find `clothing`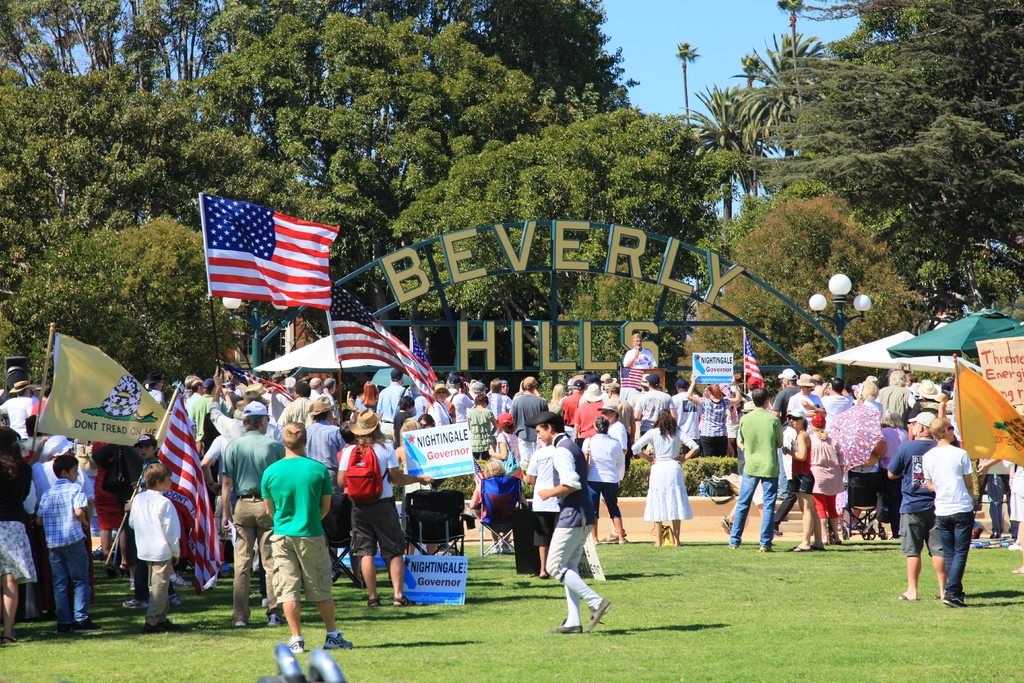
select_region(244, 437, 335, 647)
